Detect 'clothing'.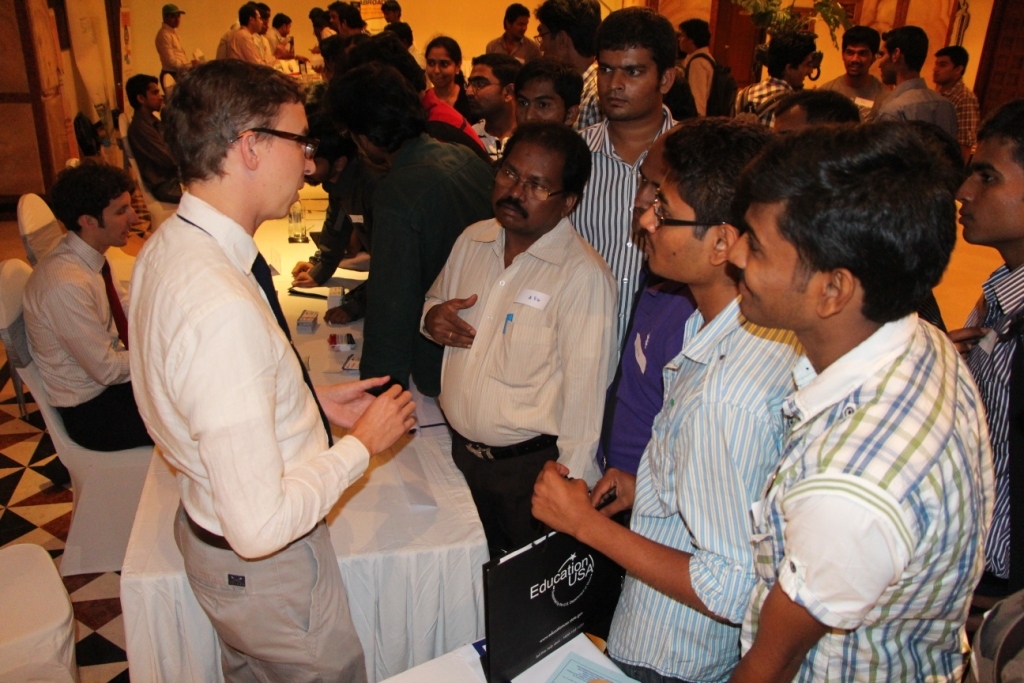
Detected at <box>123,107,185,202</box>.
